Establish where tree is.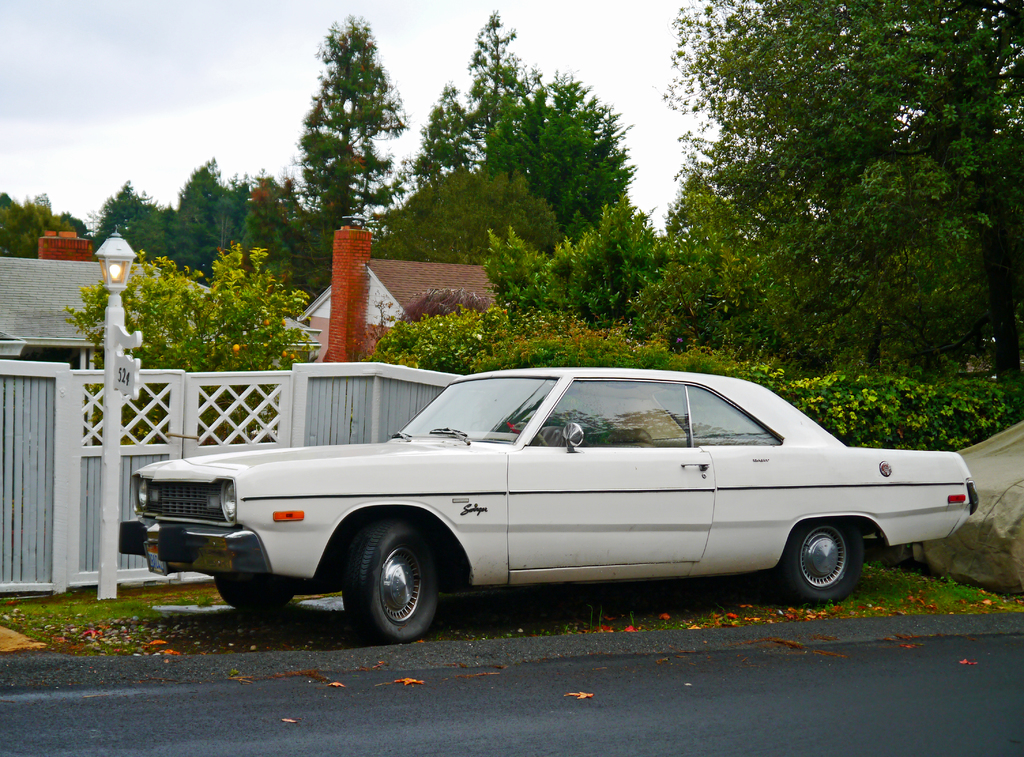
Established at (98,161,263,273).
